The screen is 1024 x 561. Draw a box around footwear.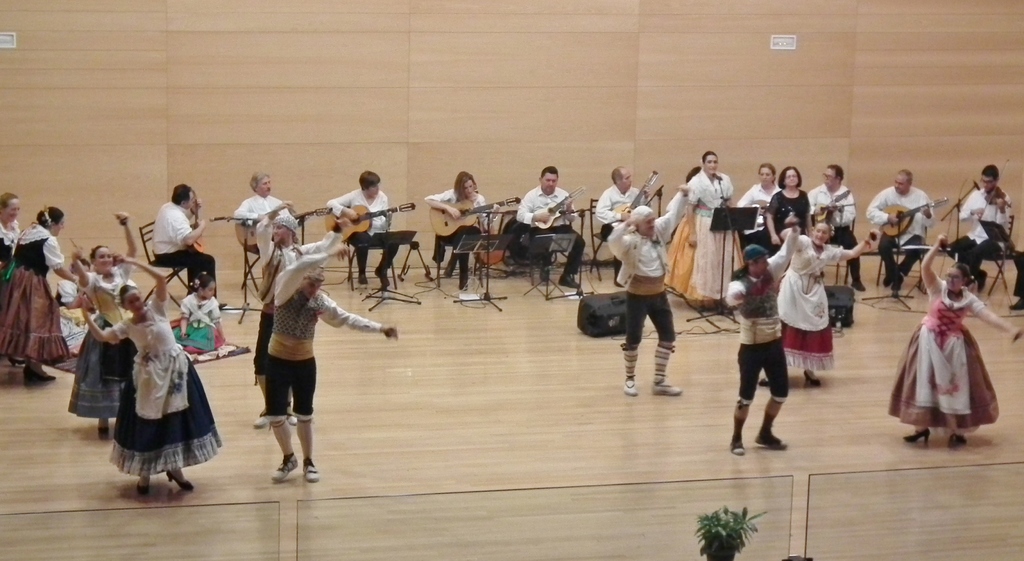
x1=536 y1=267 x2=547 y2=280.
